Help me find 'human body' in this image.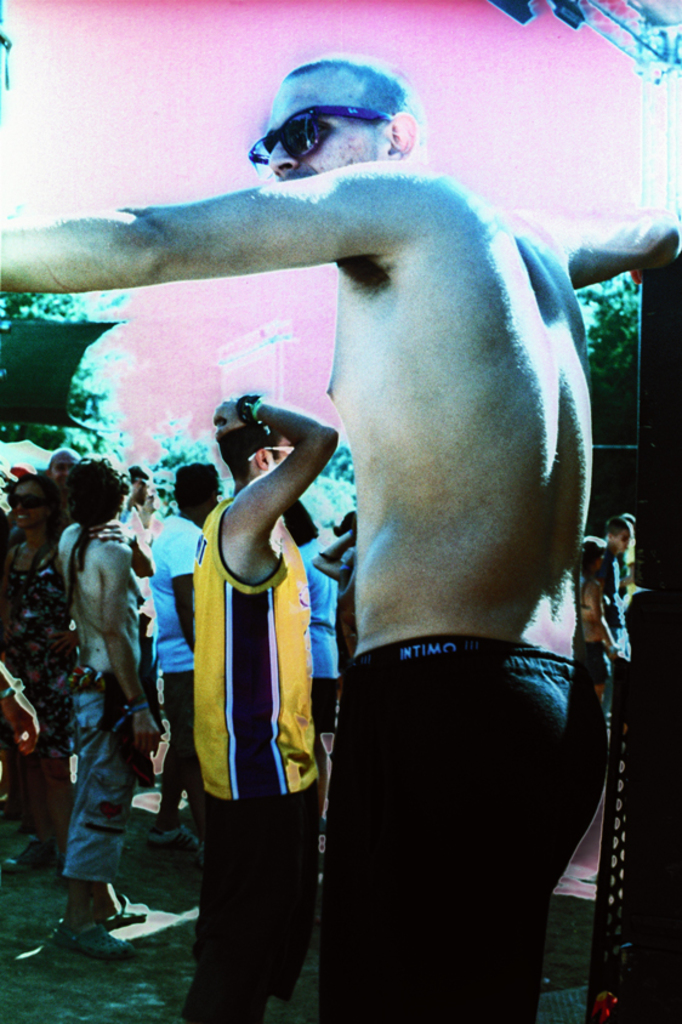
Found it: bbox(167, 339, 353, 985).
